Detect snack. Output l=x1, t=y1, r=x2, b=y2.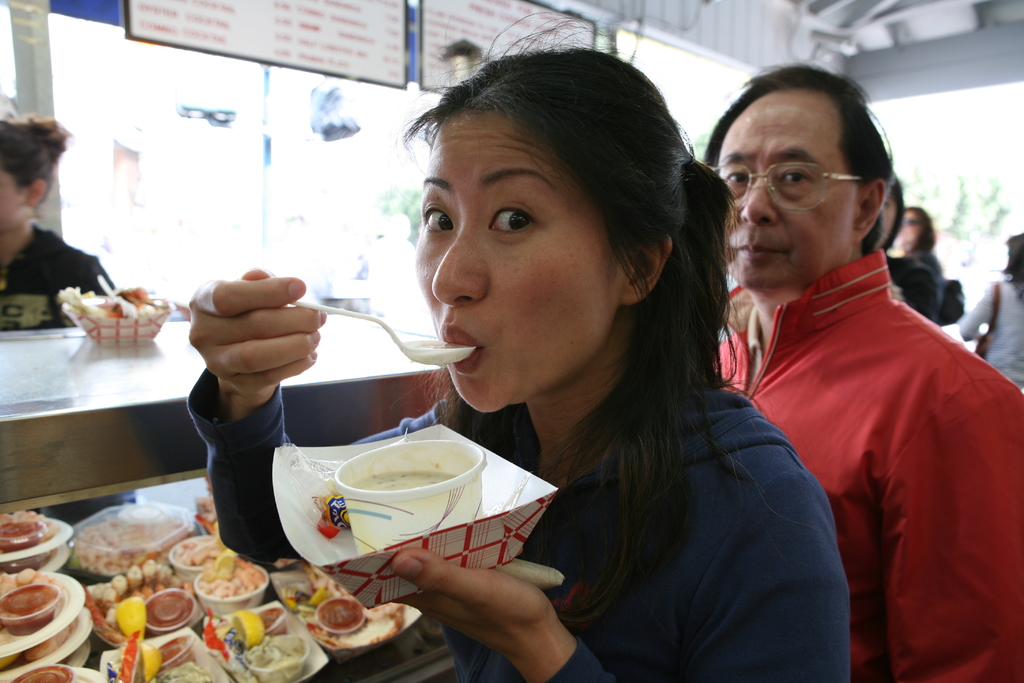
l=195, t=545, r=265, b=607.
